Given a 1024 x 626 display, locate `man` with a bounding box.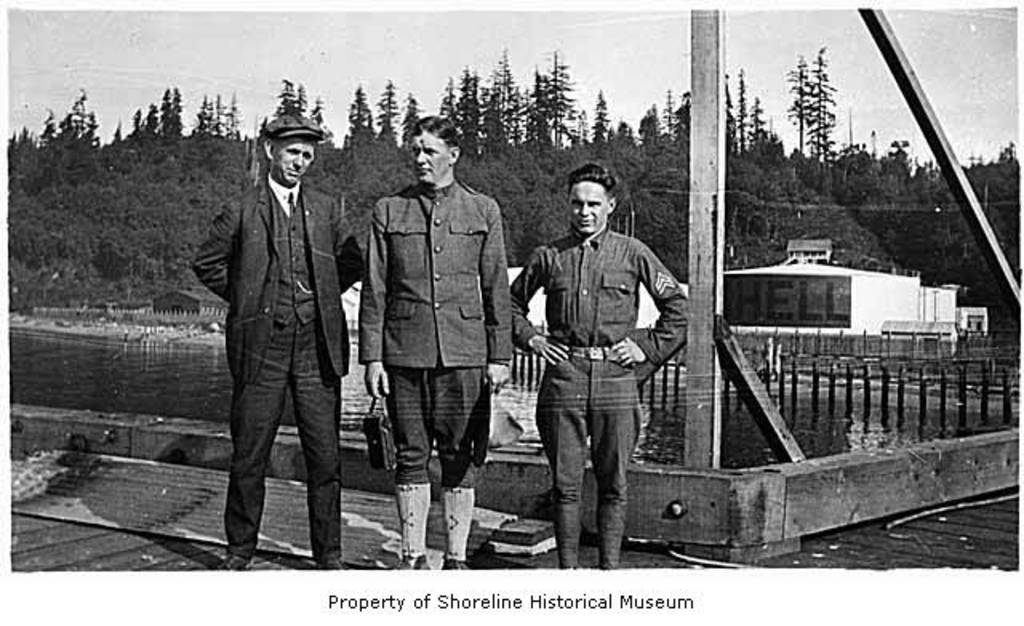
Located: x1=187 y1=114 x2=366 y2=573.
